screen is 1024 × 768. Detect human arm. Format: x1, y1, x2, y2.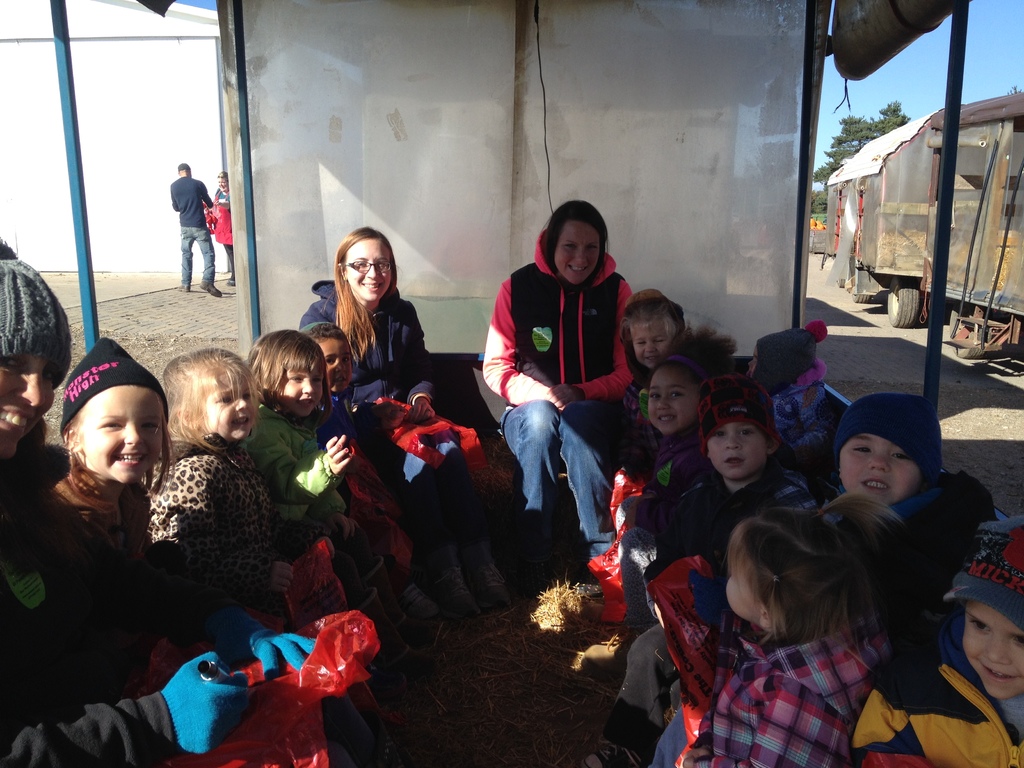
290, 289, 385, 409.
